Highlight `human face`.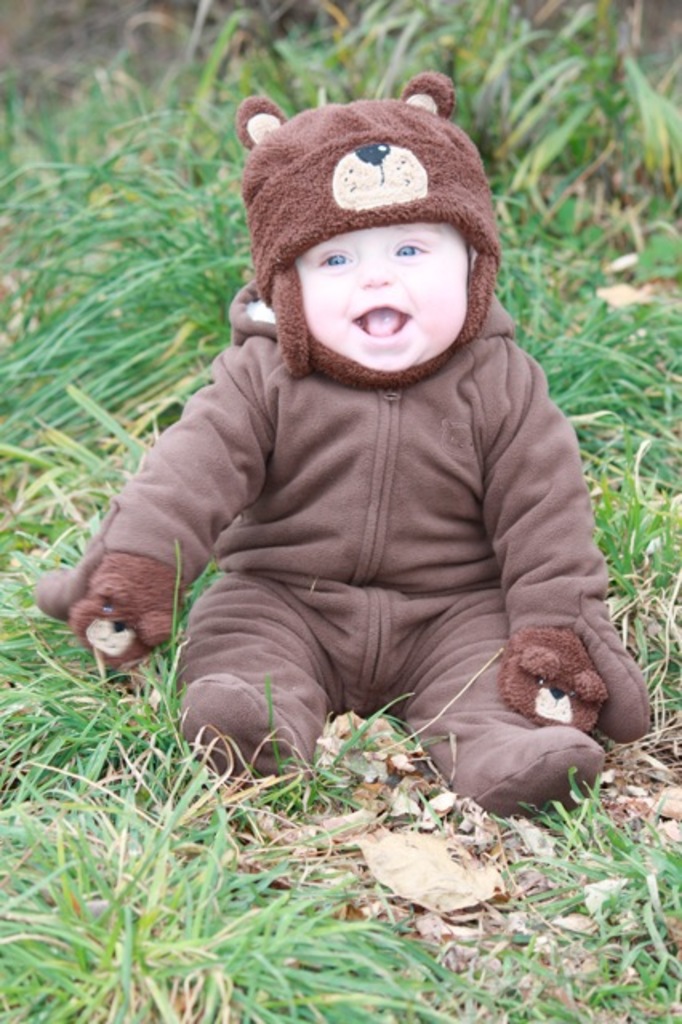
Highlighted region: 291/221/471/373.
